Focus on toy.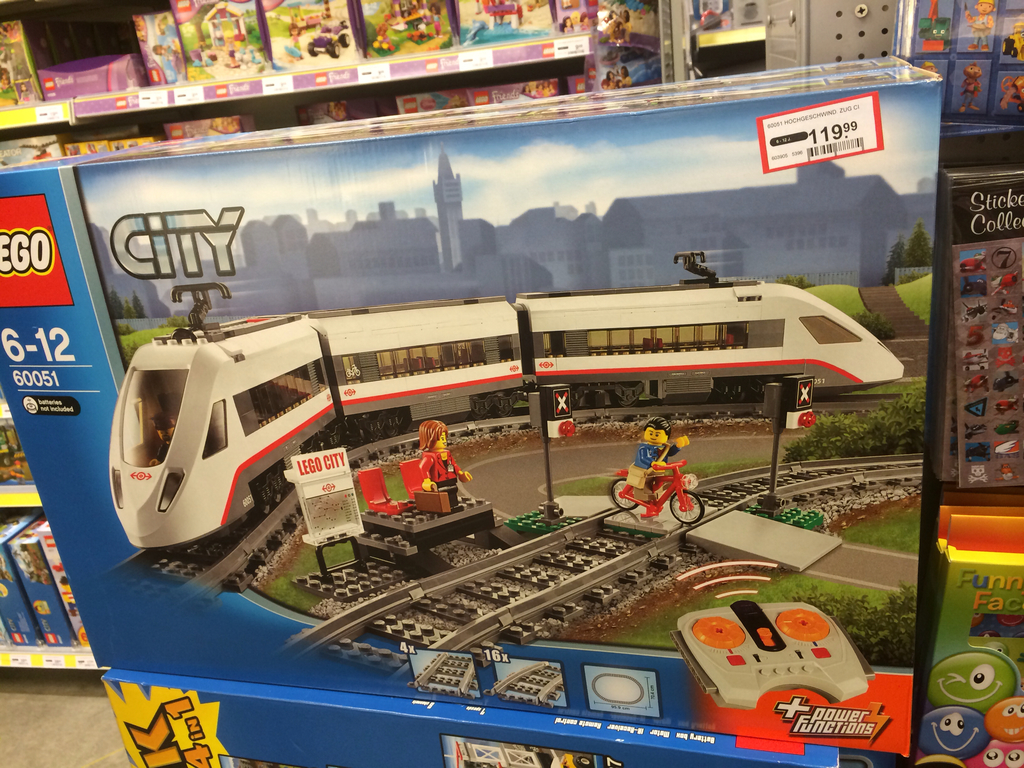
Focused at (left=0, top=131, right=69, bottom=173).
